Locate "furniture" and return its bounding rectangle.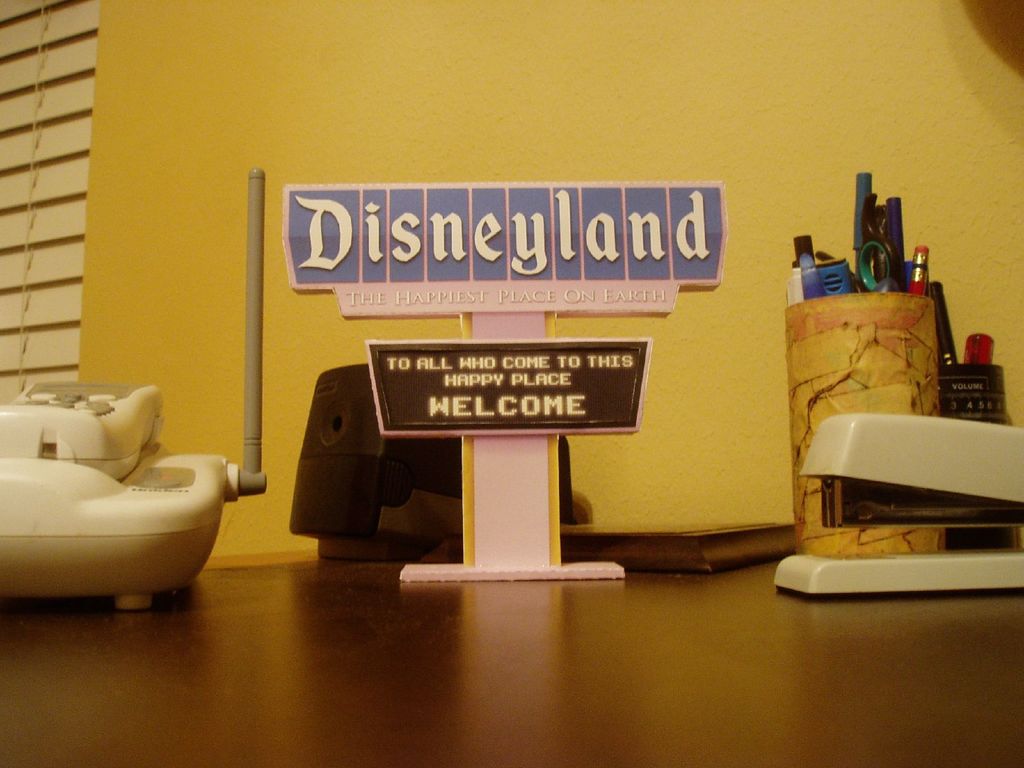
(x1=0, y1=552, x2=1023, y2=767).
